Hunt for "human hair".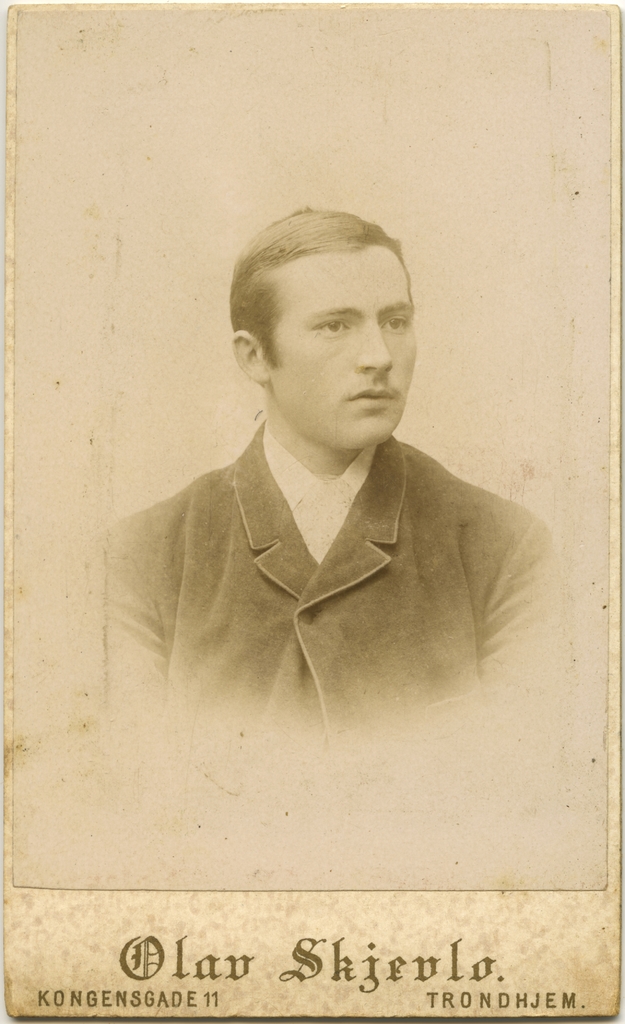
Hunted down at 229,193,419,392.
